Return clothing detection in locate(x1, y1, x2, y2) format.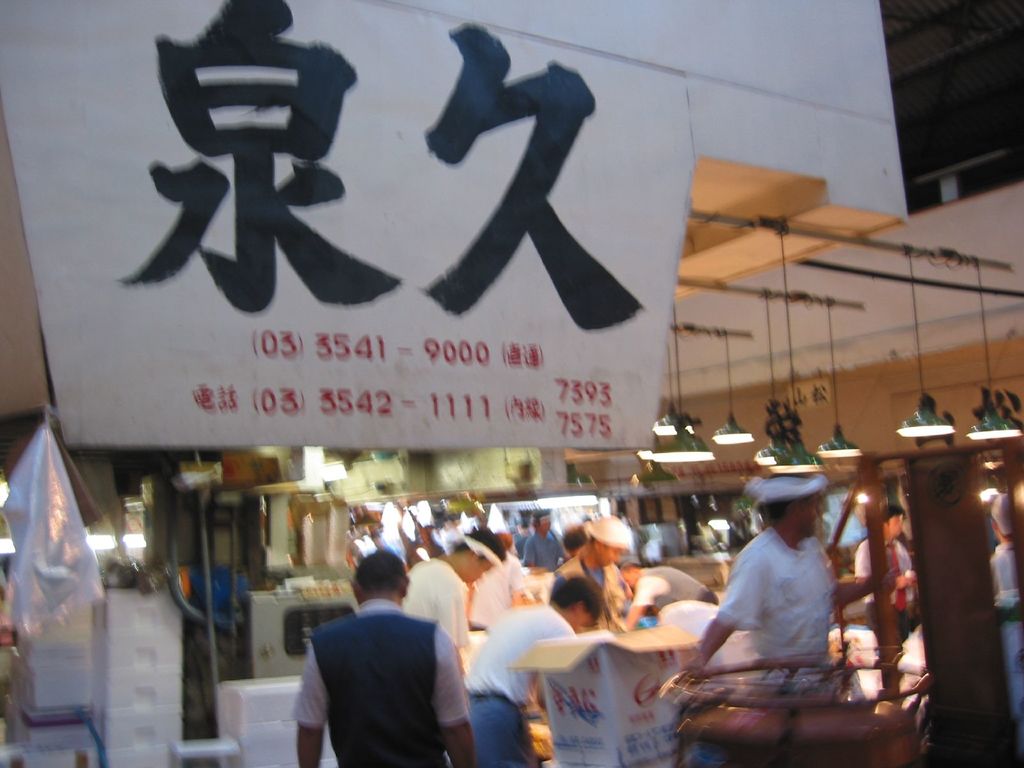
locate(289, 578, 469, 767).
